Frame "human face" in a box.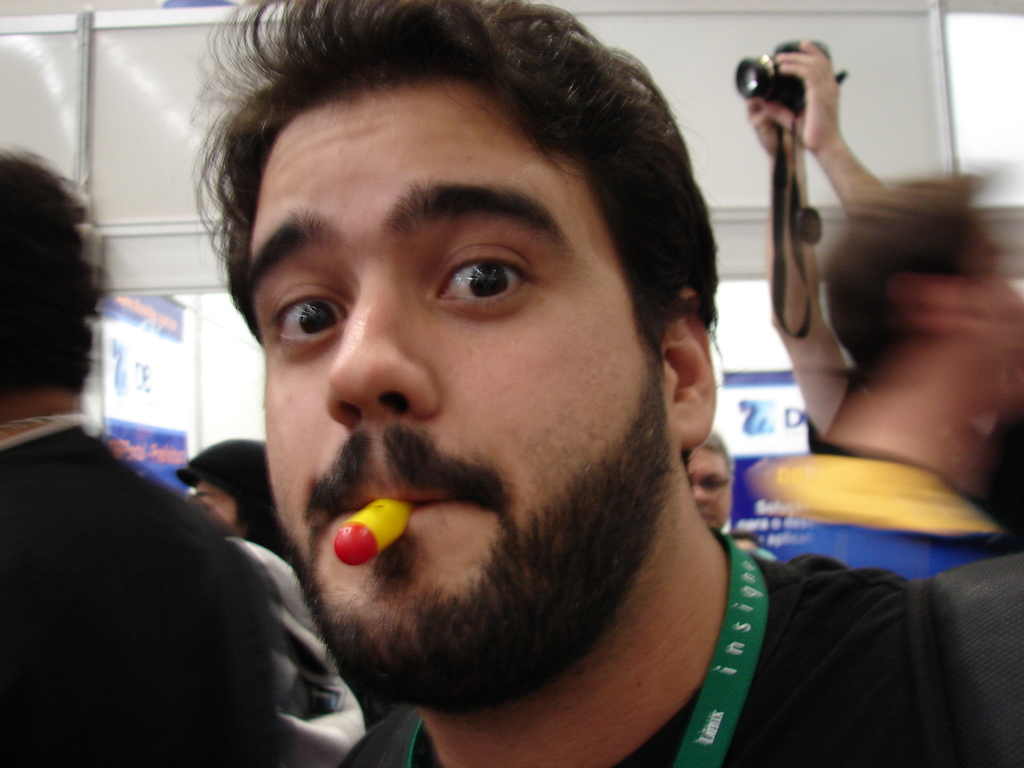
rect(241, 88, 669, 713).
